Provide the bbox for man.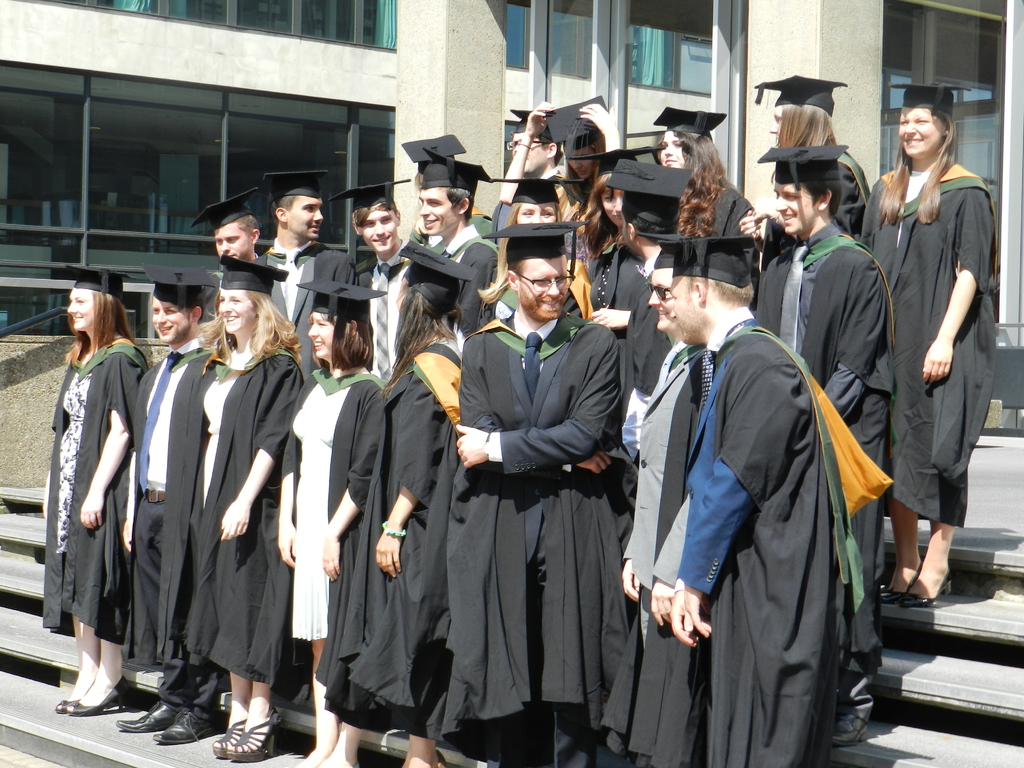
{"x1": 752, "y1": 152, "x2": 888, "y2": 669}.
